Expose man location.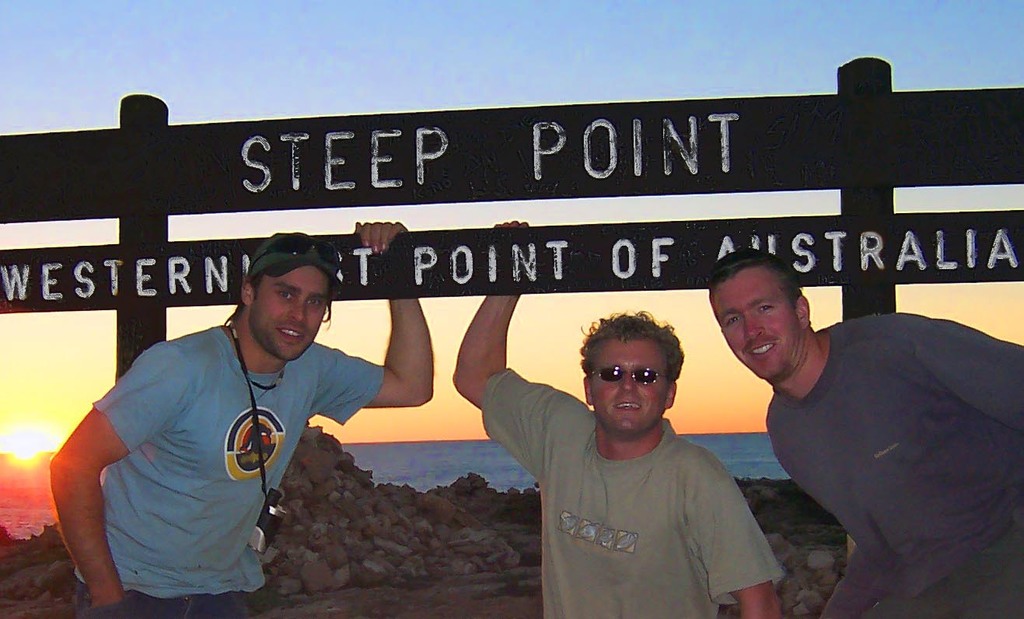
Exposed at pyautogui.locateOnScreen(451, 217, 783, 618).
